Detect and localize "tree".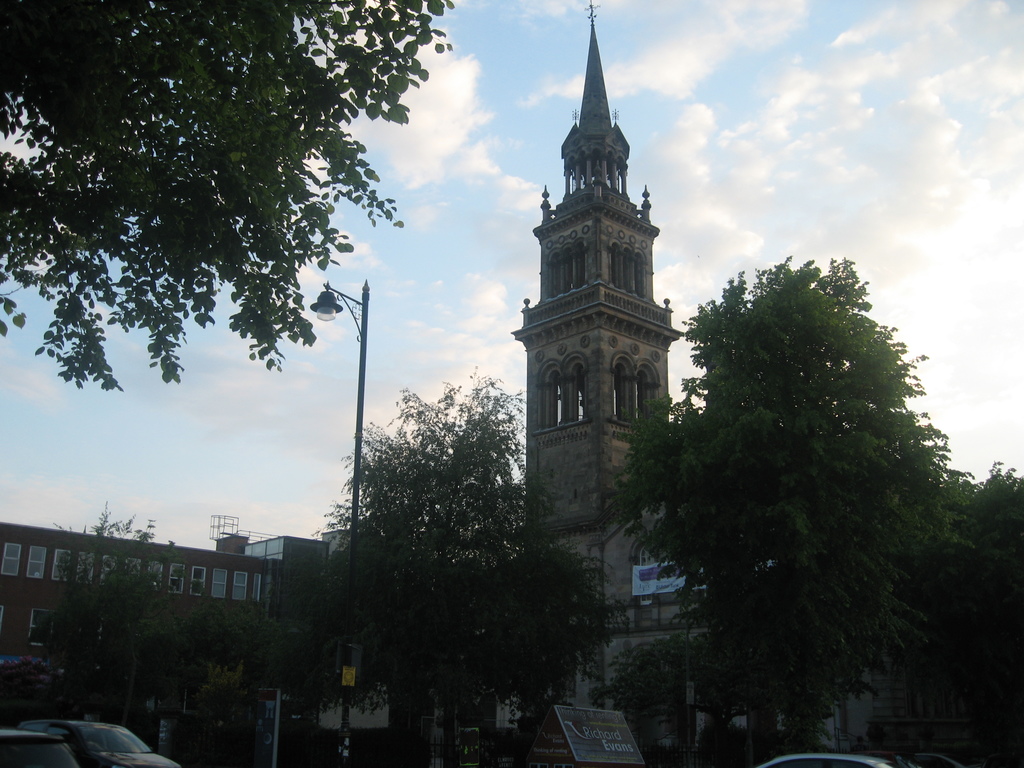
Localized at rect(0, 1, 456, 393).
